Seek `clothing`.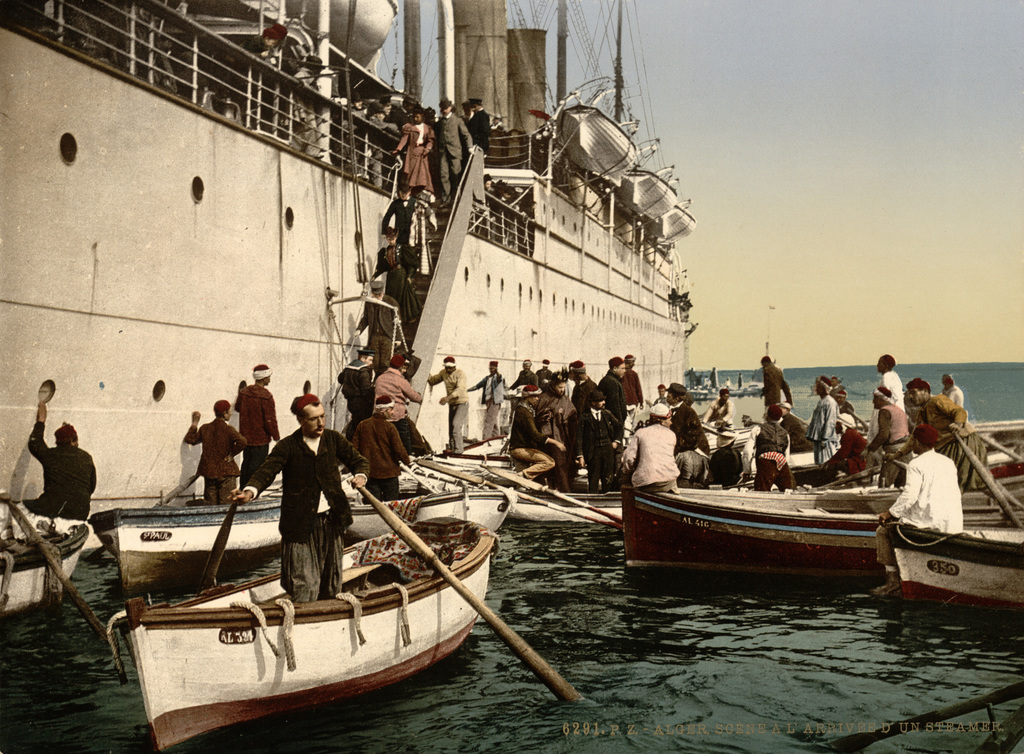
<bbox>334, 357, 378, 424</bbox>.
